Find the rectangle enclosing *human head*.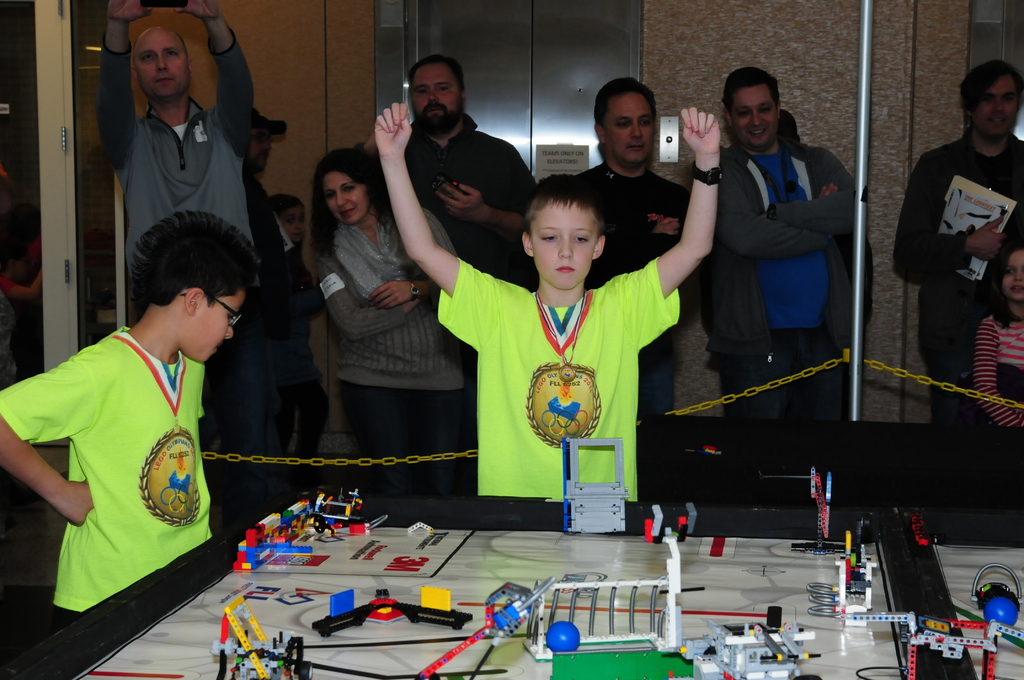
rect(994, 245, 1023, 303).
